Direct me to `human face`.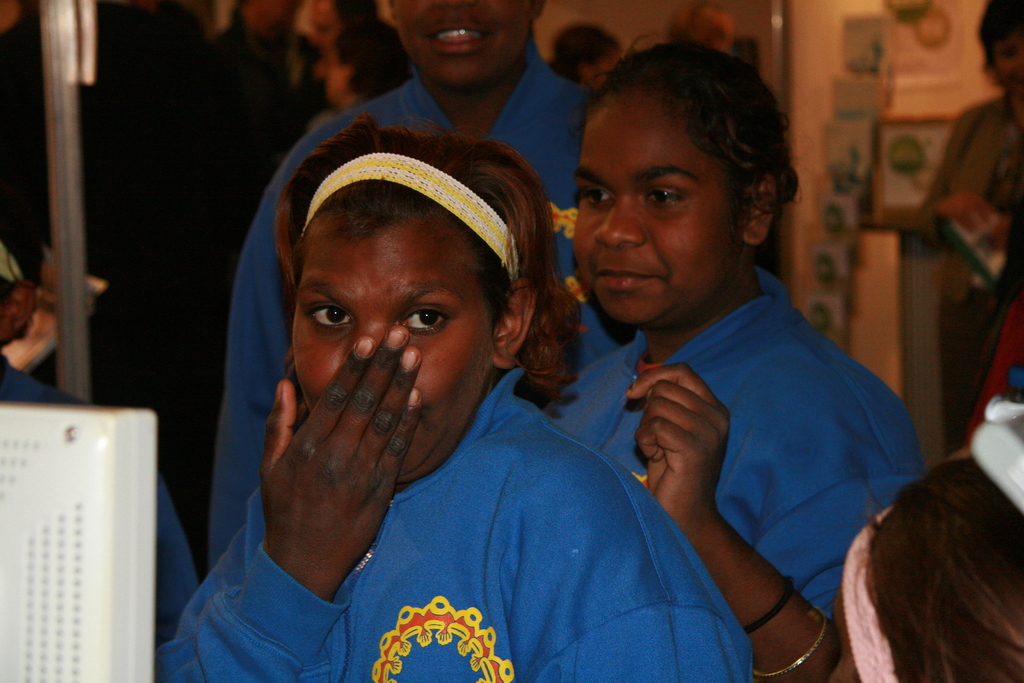
Direction: {"left": 245, "top": 0, "right": 301, "bottom": 28}.
